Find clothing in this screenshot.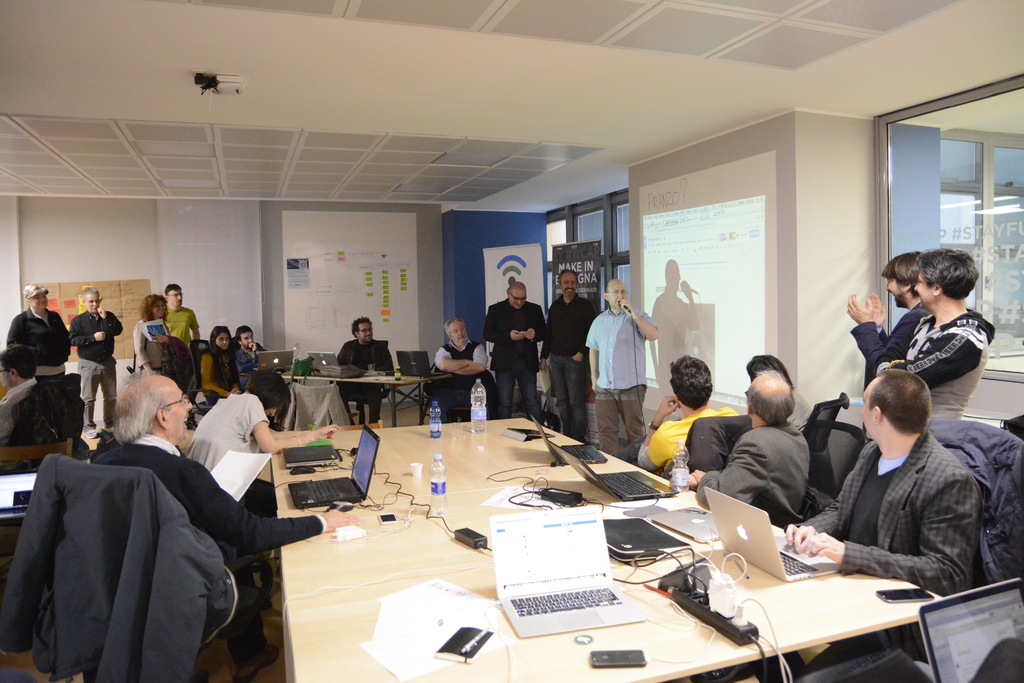
The bounding box for clothing is bbox(611, 404, 737, 484).
